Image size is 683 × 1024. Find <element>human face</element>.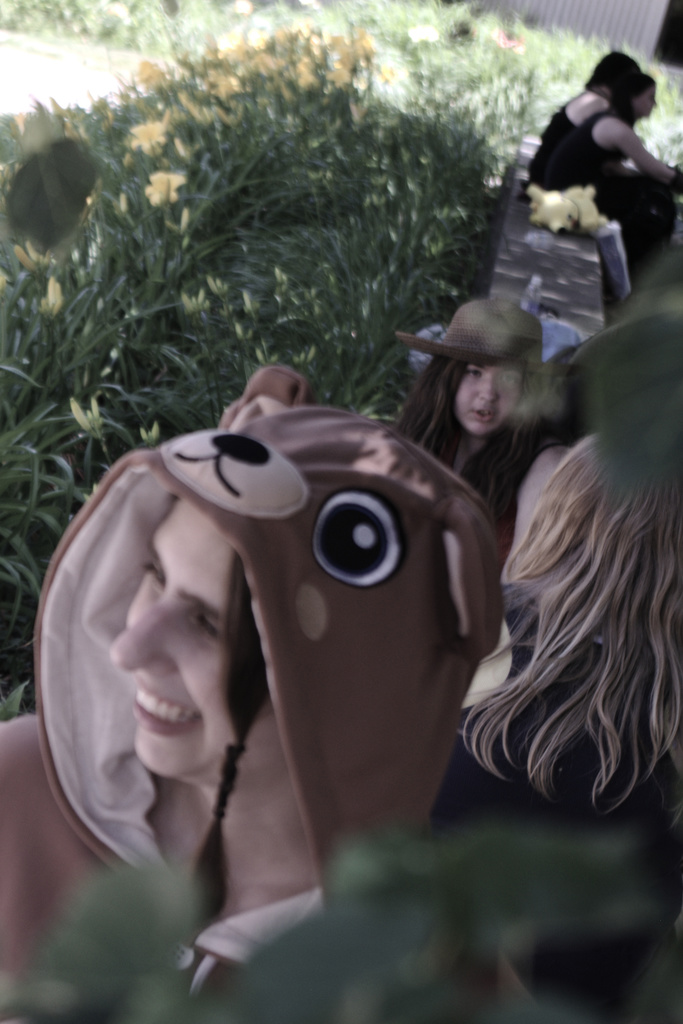
{"x1": 122, "y1": 498, "x2": 237, "y2": 780}.
